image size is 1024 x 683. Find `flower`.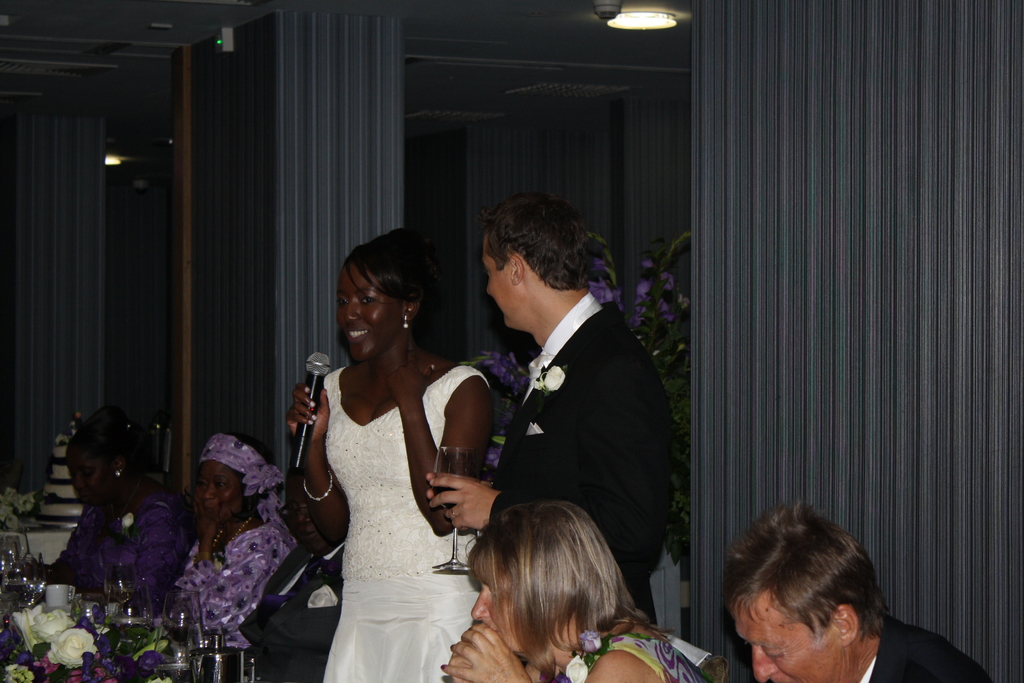
x1=481 y1=443 x2=504 y2=473.
